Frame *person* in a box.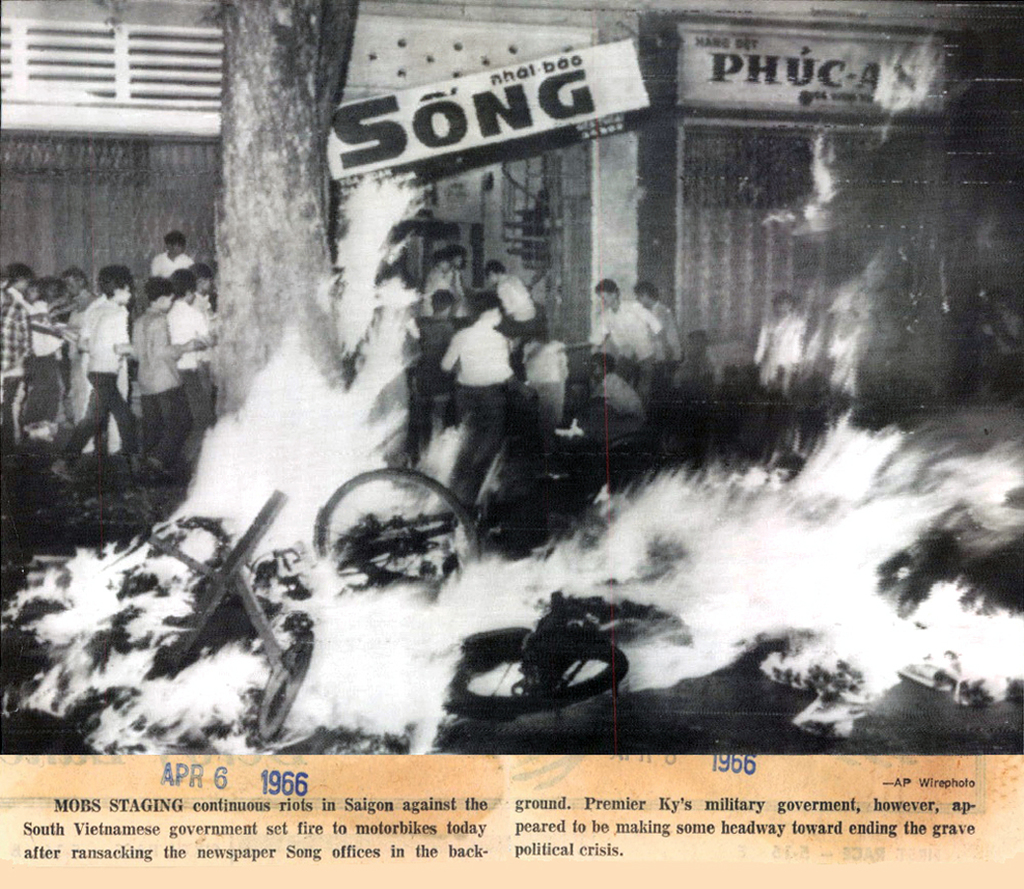
(x1=743, y1=296, x2=805, y2=392).
